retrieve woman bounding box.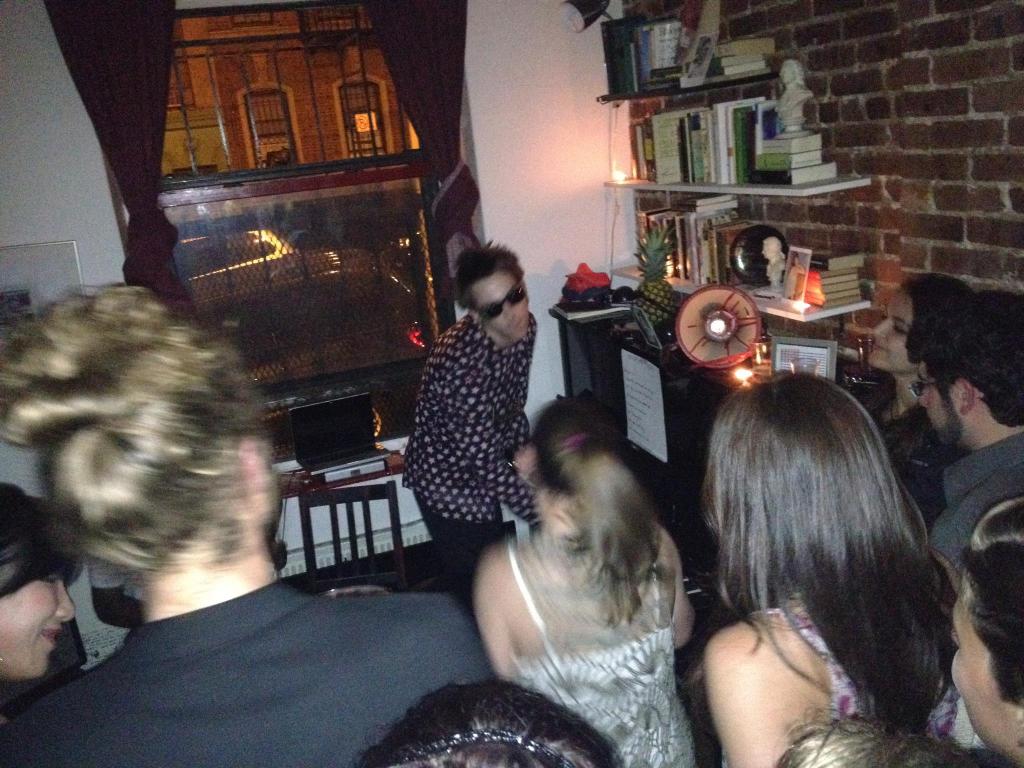
Bounding box: box=[0, 479, 79, 749].
